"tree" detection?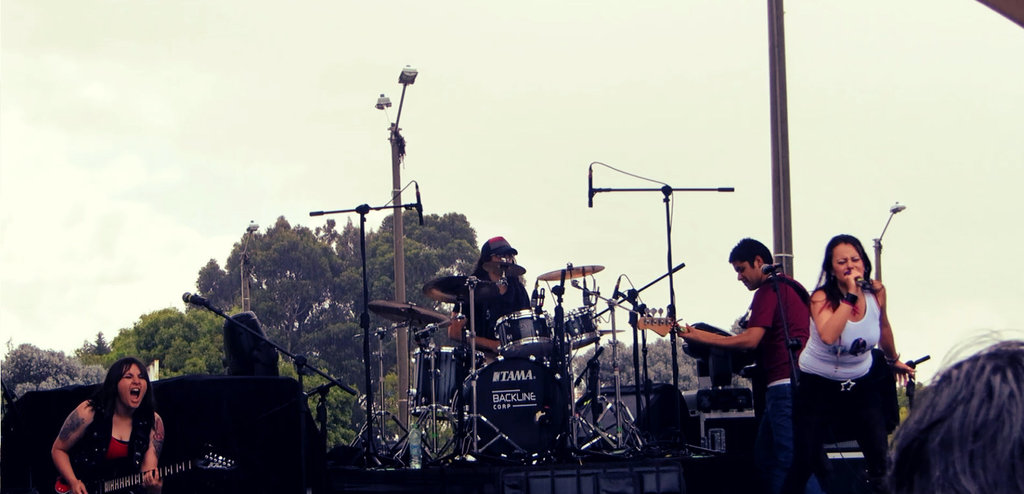
locate(1, 305, 181, 414)
